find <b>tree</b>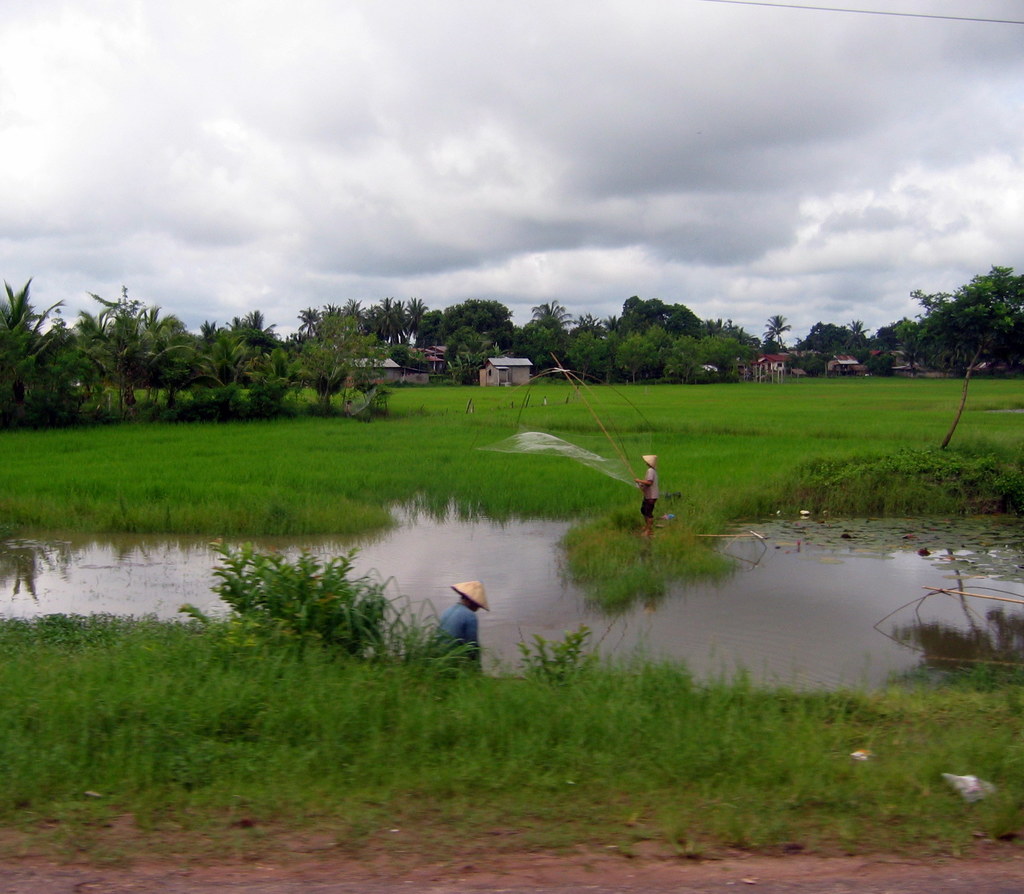
bbox(762, 312, 797, 357)
